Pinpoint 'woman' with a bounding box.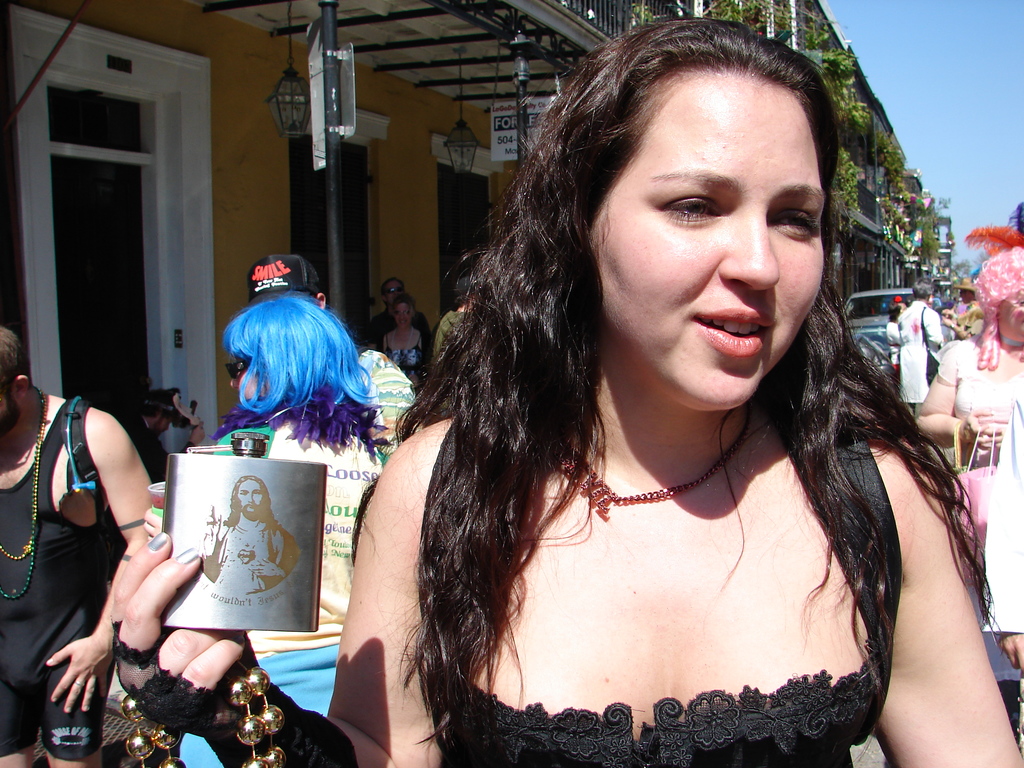
{"left": 136, "top": 289, "right": 392, "bottom": 767}.
